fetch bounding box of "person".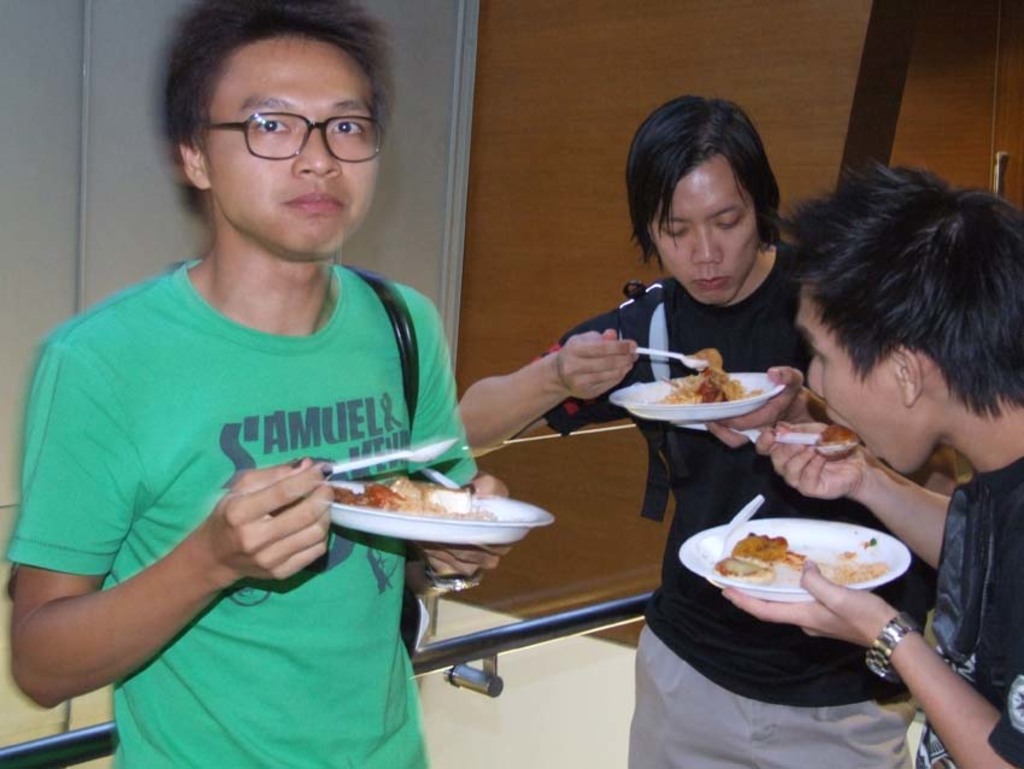
Bbox: region(784, 172, 1023, 768).
